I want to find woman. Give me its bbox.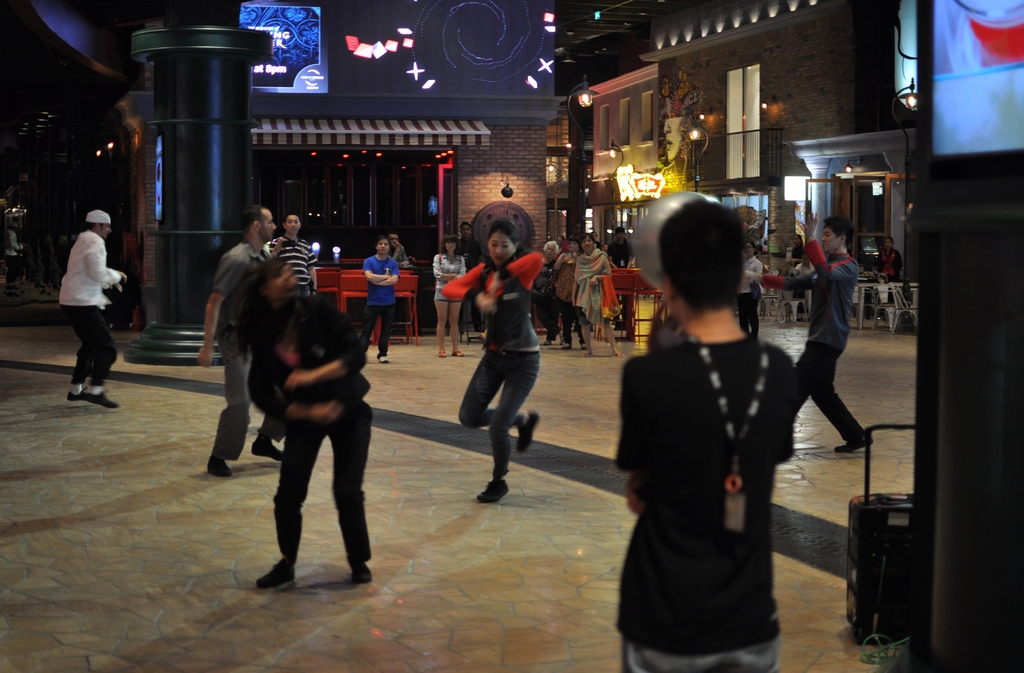
<region>739, 240, 762, 340</region>.
